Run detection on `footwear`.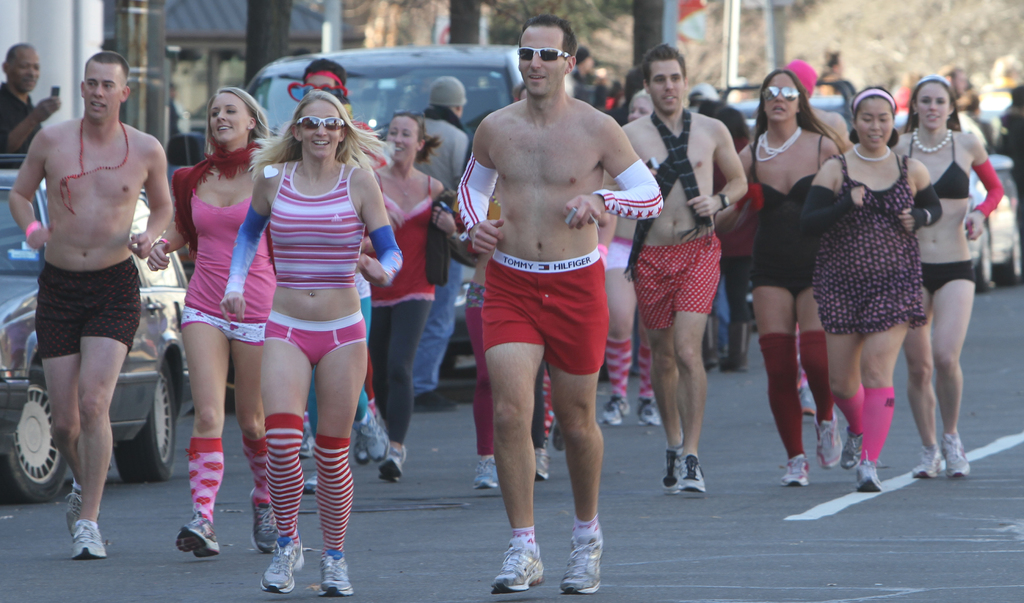
Result: (356,433,366,467).
